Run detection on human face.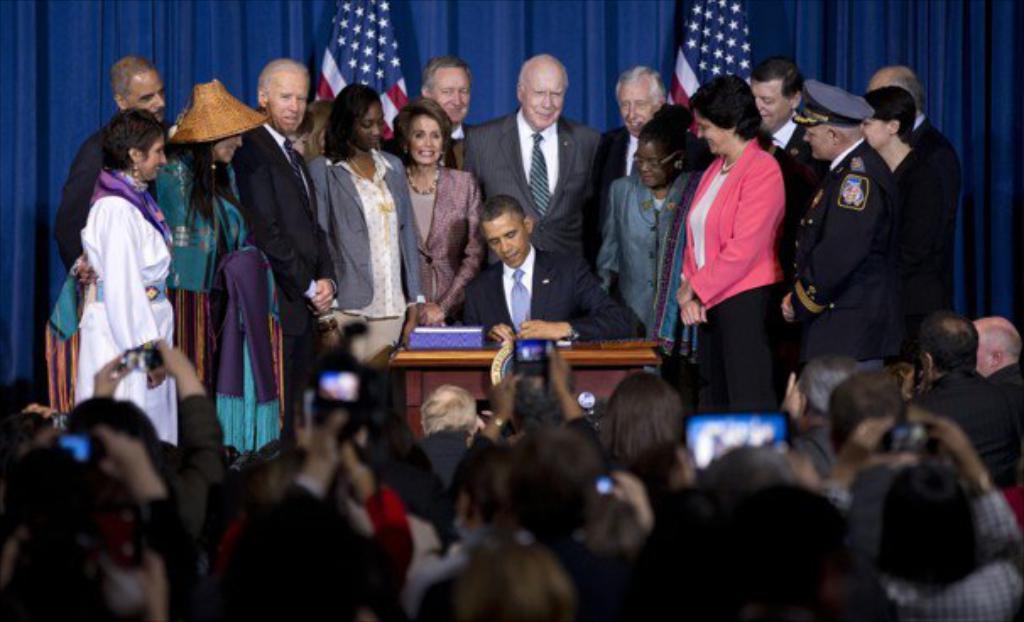
Result: [x1=618, y1=76, x2=656, y2=140].
